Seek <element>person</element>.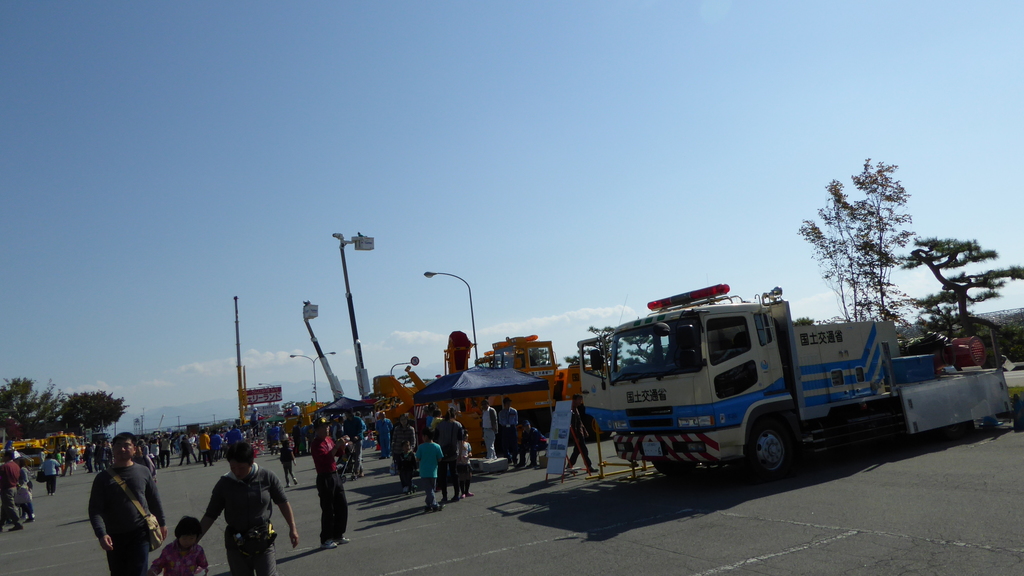
{"x1": 397, "y1": 422, "x2": 419, "y2": 485}.
